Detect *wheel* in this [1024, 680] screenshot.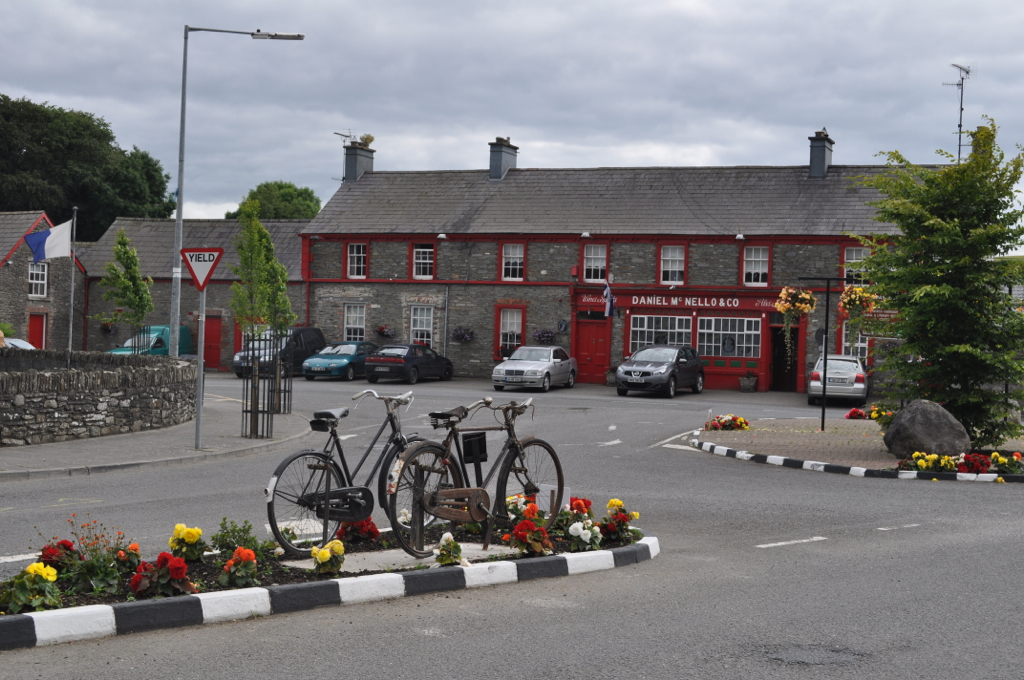
Detection: bbox=[614, 388, 629, 399].
